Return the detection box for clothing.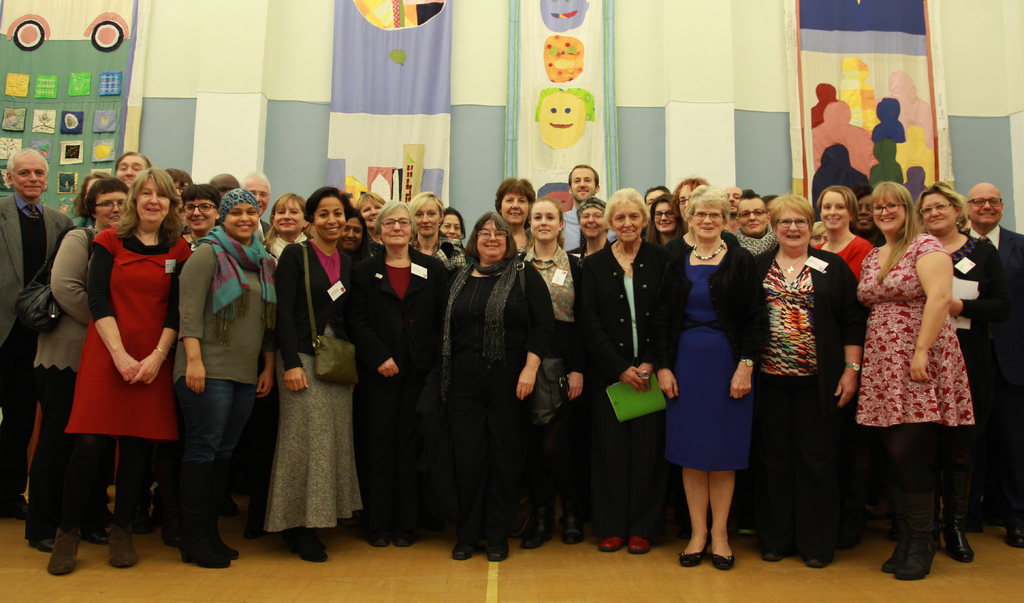
(810, 229, 877, 274).
